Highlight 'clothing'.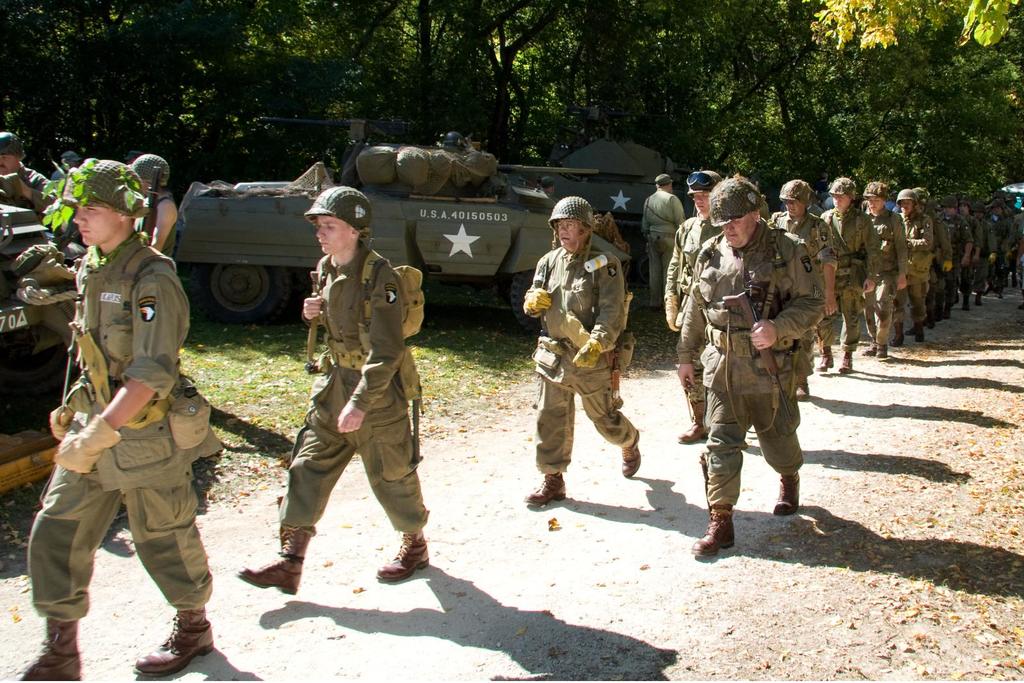
Highlighted region: bbox=[32, 211, 220, 648].
